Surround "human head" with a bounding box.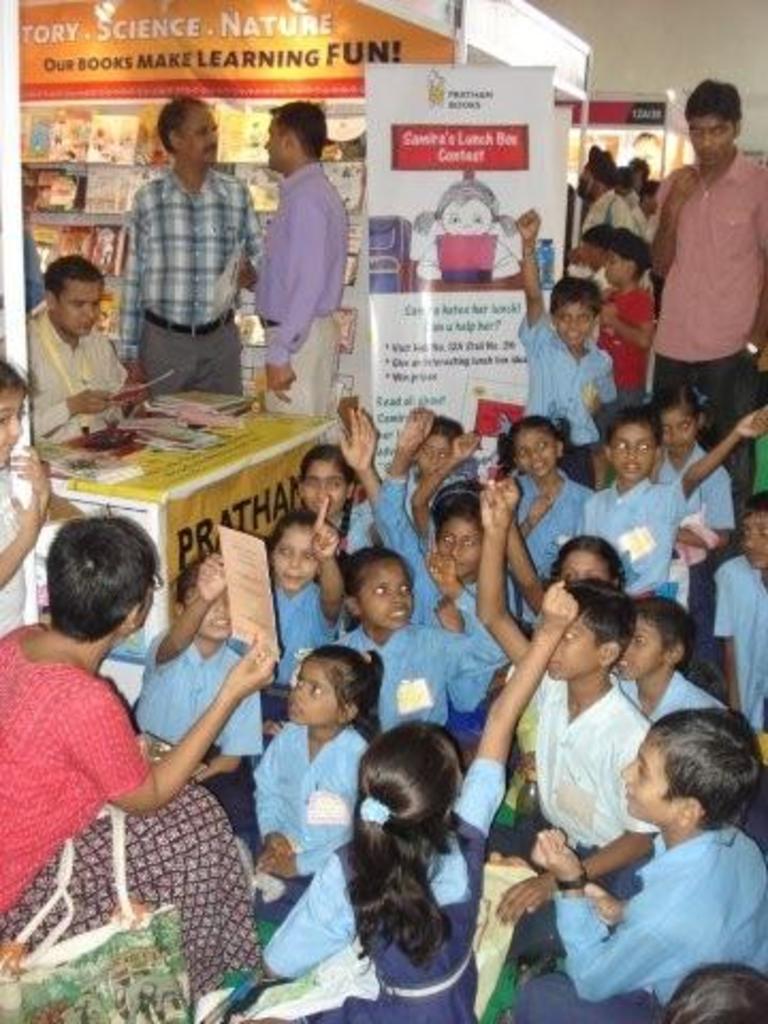
left=578, top=220, right=610, bottom=267.
